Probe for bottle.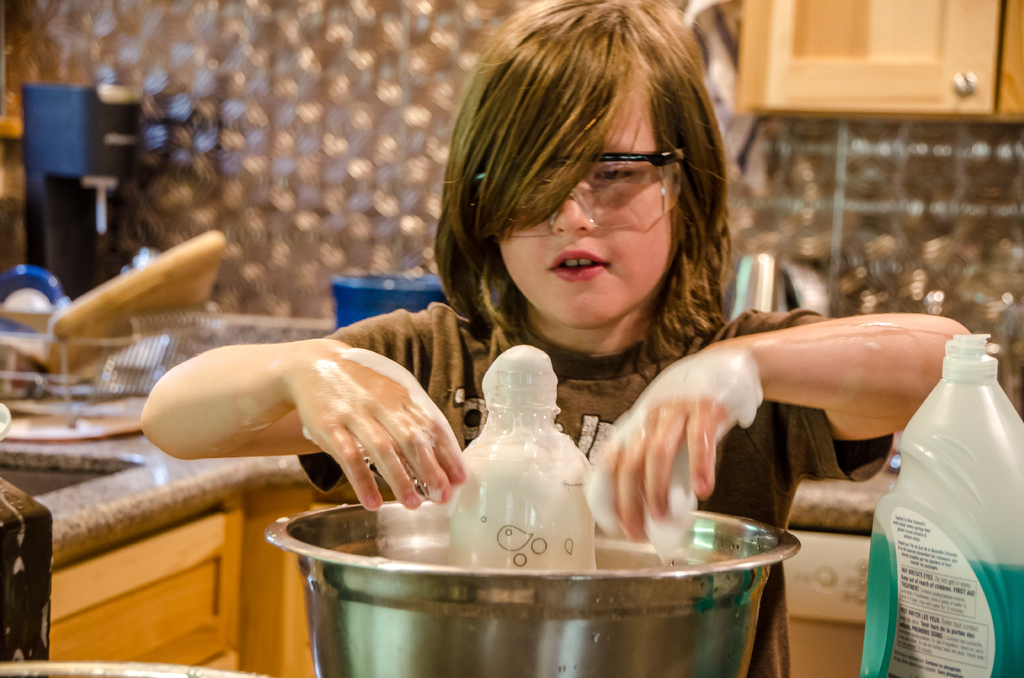
Probe result: pyautogui.locateOnScreen(861, 322, 1023, 677).
